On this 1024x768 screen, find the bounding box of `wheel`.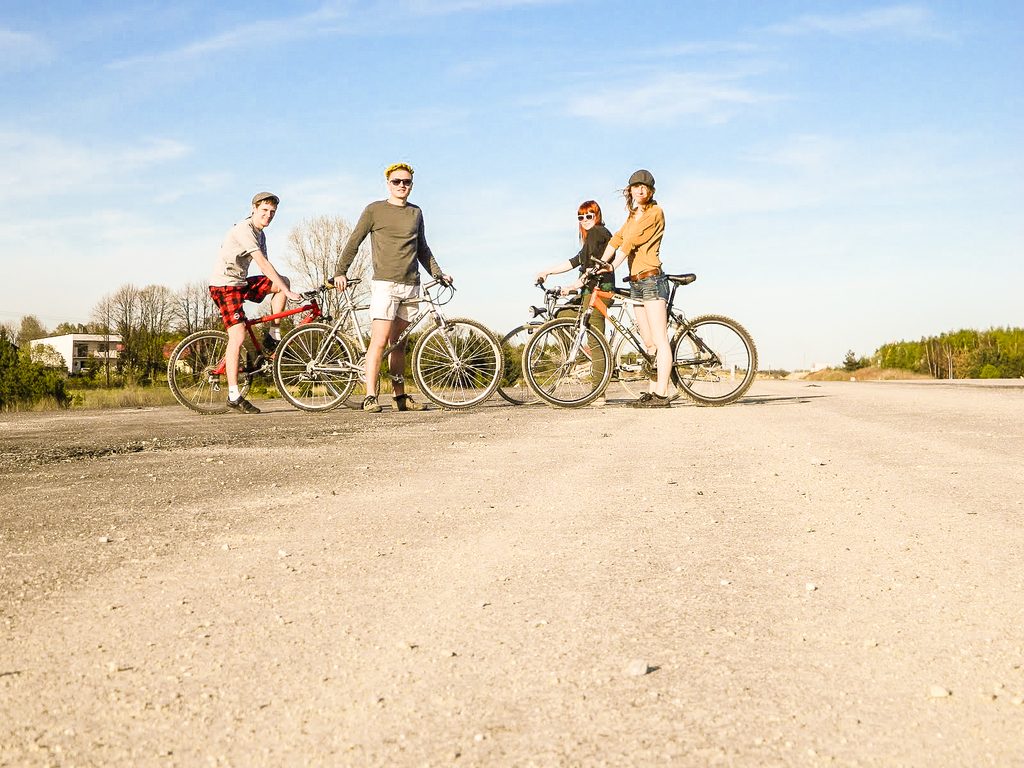
Bounding box: box(168, 328, 251, 412).
